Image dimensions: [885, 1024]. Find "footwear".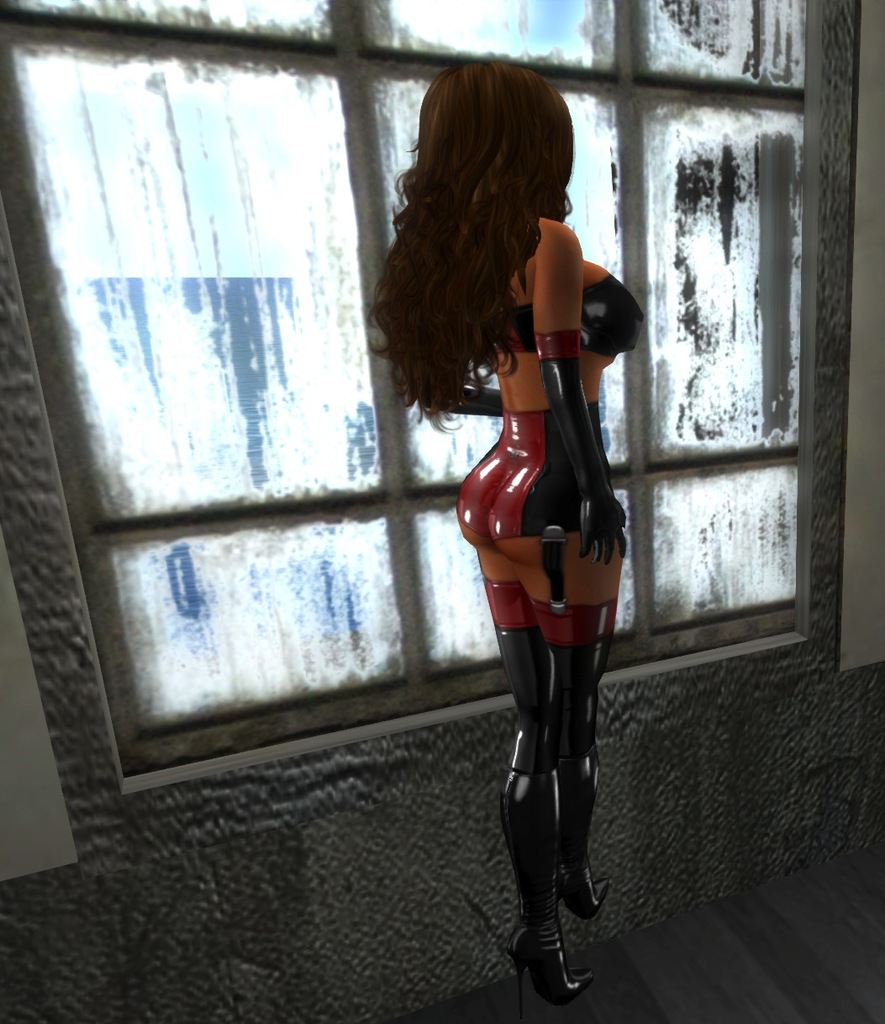
(502,909,600,996).
